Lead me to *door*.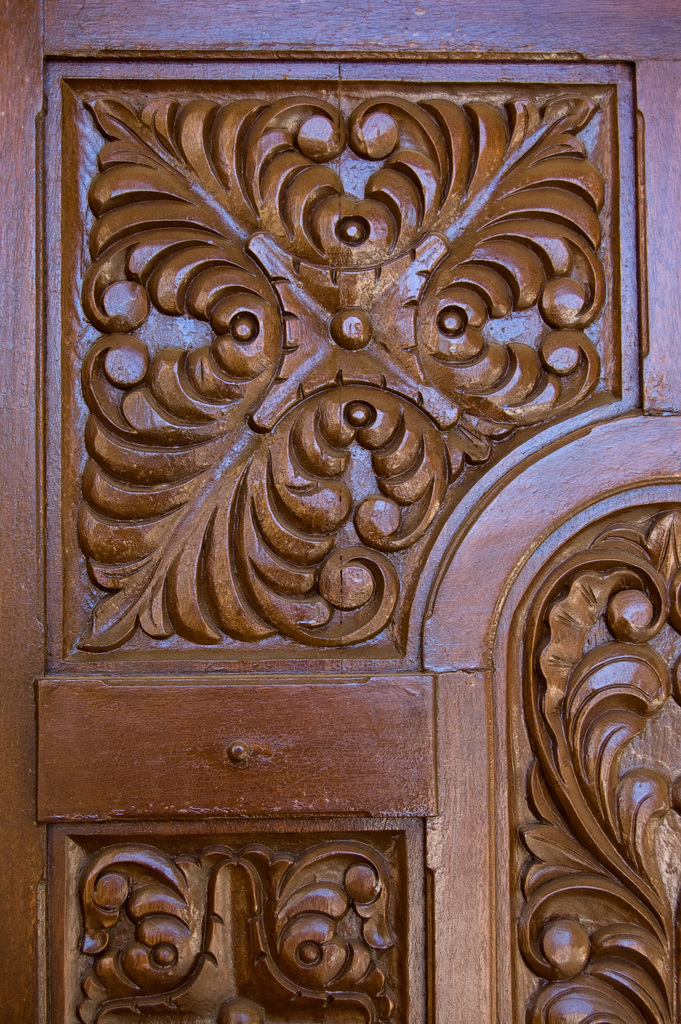
Lead to (0, 0, 680, 1023).
